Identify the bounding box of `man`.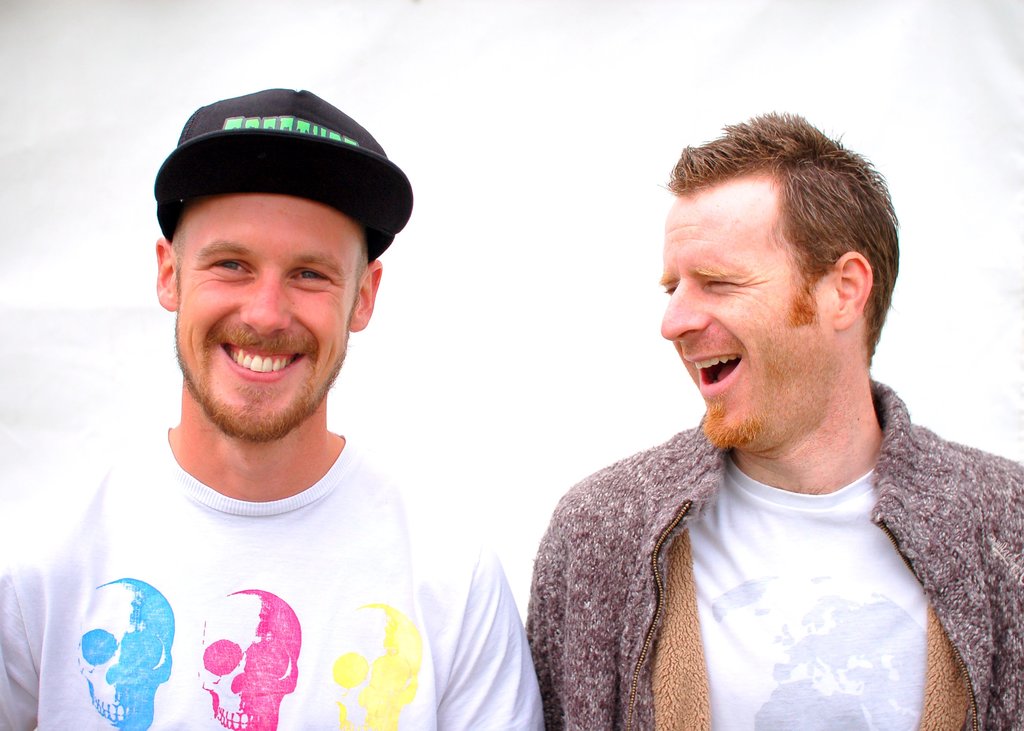
<bbox>488, 104, 1023, 706</bbox>.
